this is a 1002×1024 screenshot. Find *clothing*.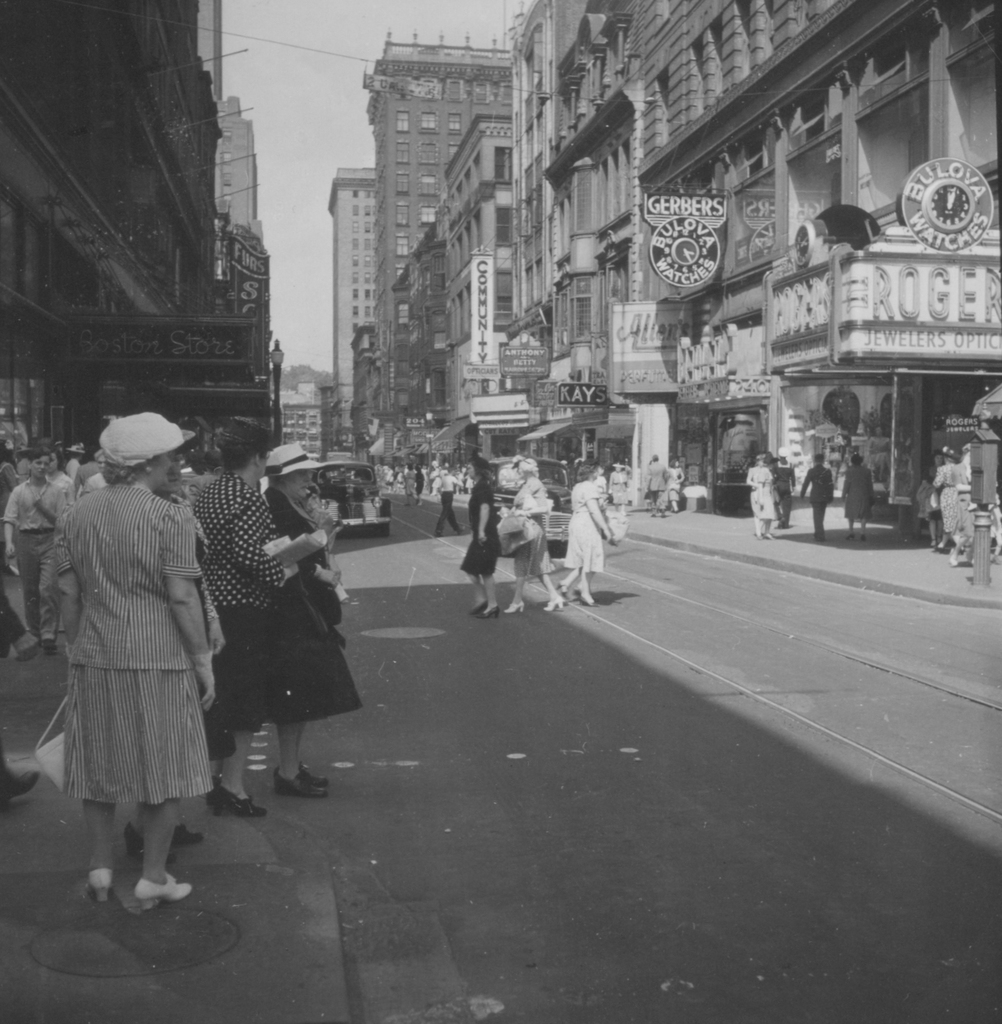
Bounding box: pyautogui.locateOnScreen(605, 472, 632, 500).
